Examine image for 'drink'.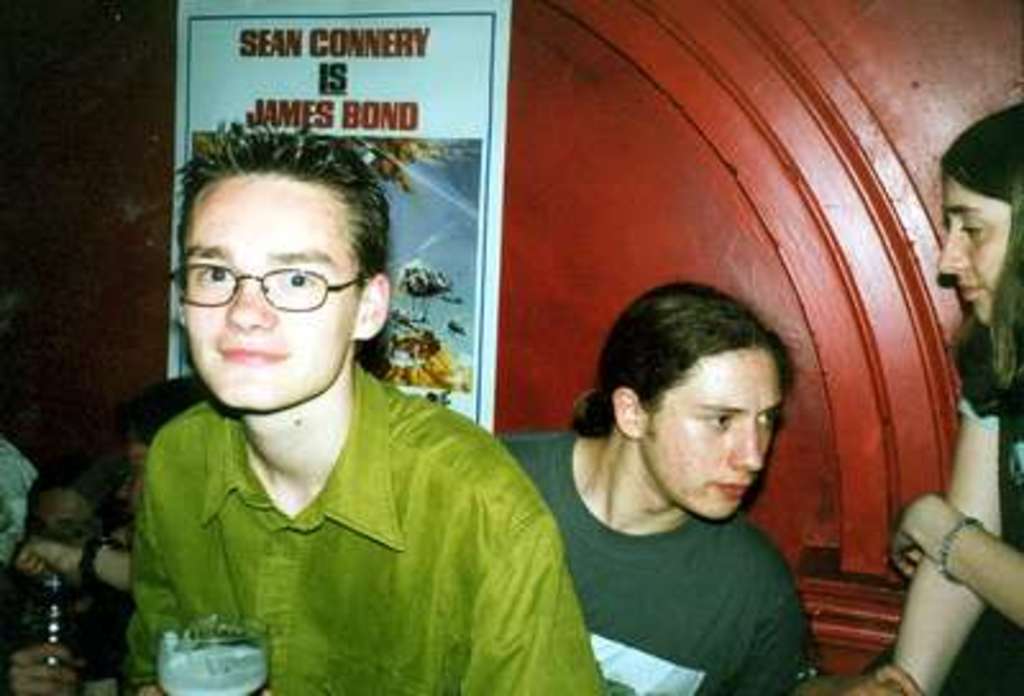
Examination result: box(148, 637, 276, 693).
